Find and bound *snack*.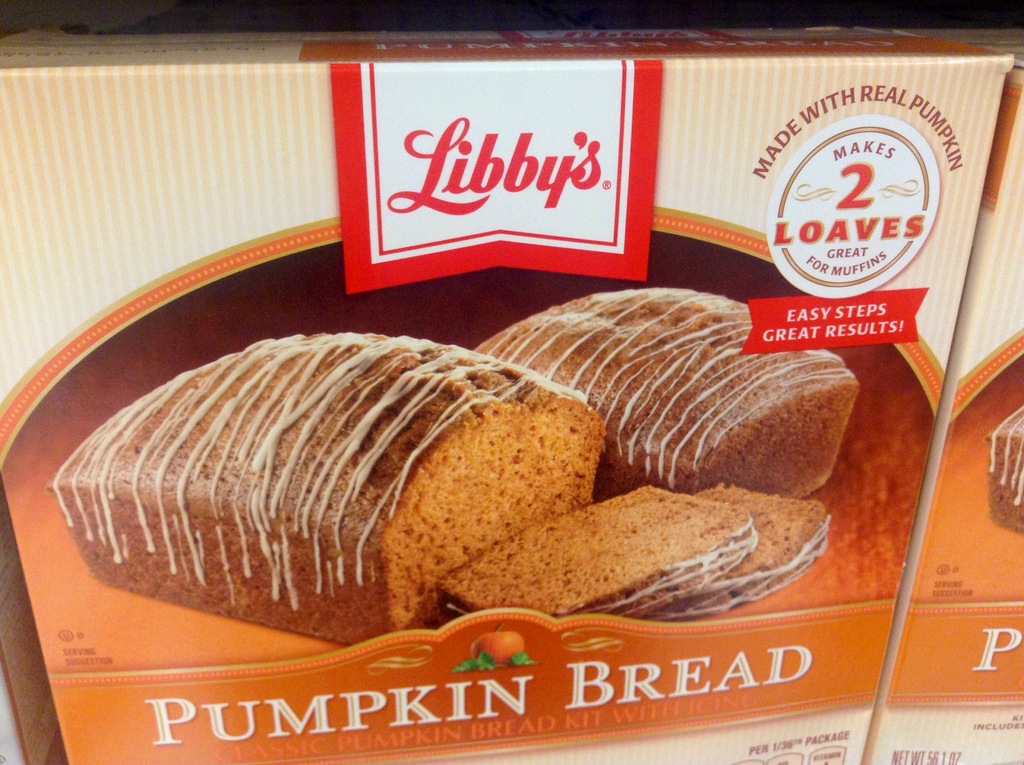
Bound: 431:472:755:634.
